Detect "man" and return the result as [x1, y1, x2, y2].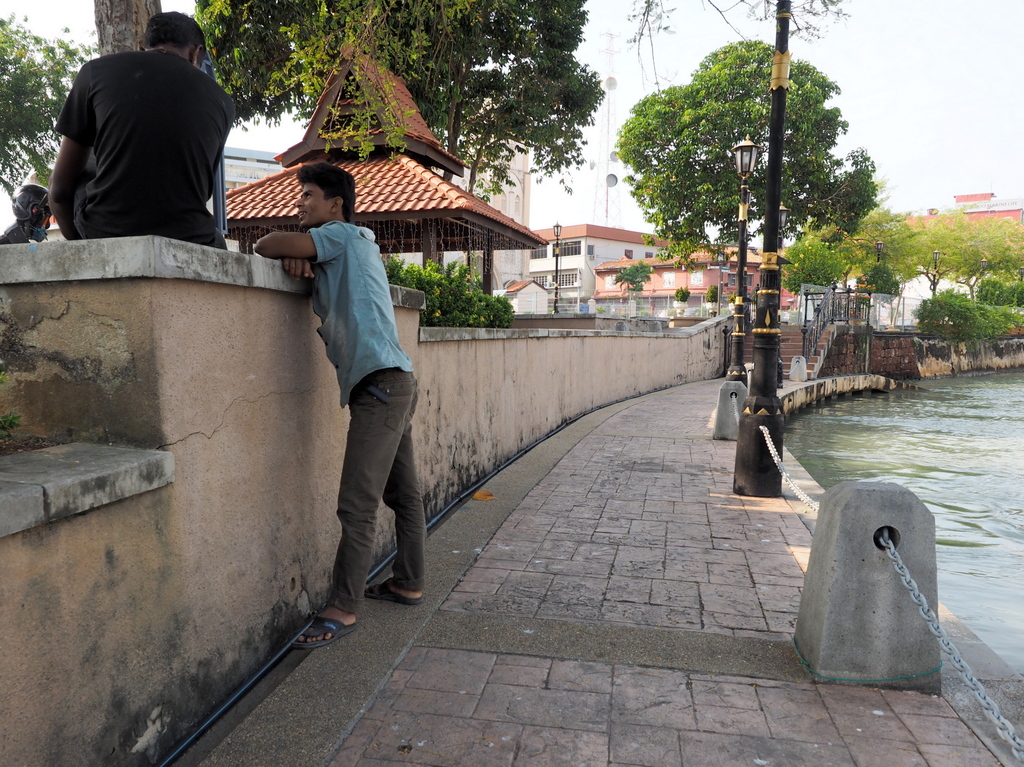
[49, 12, 244, 246].
